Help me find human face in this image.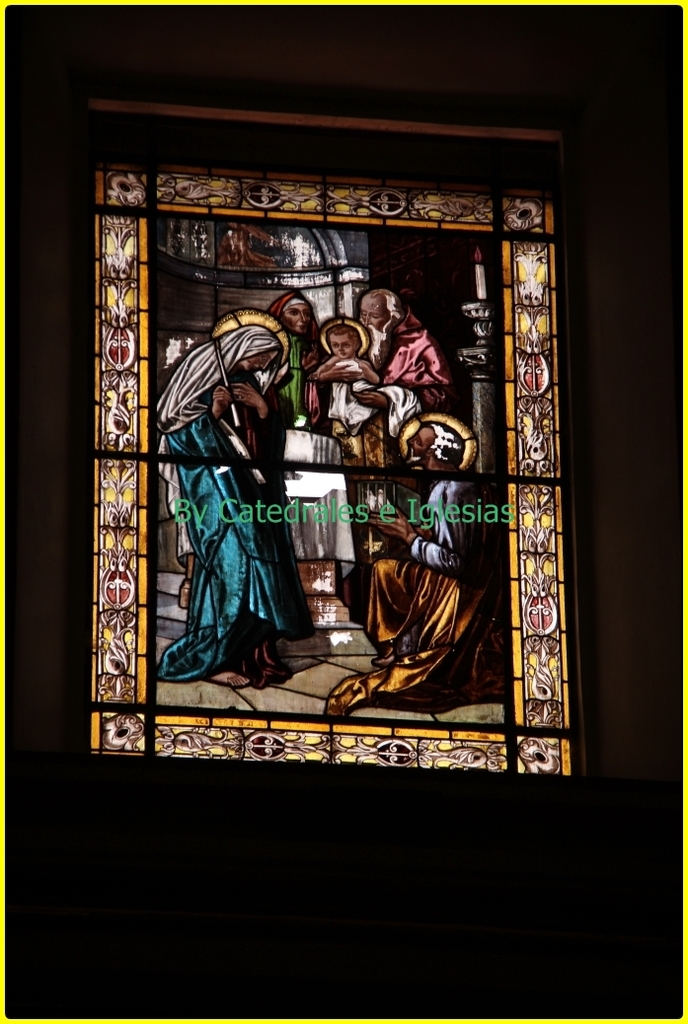
Found it: locate(244, 349, 279, 373).
